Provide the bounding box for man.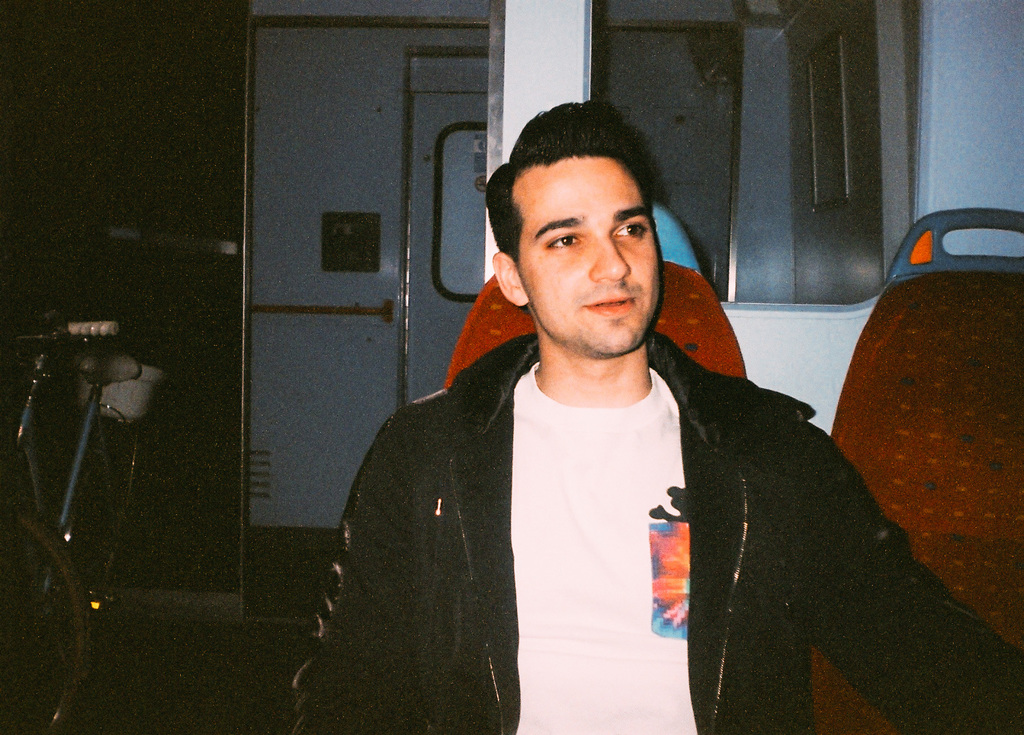
[left=308, top=122, right=917, bottom=716].
